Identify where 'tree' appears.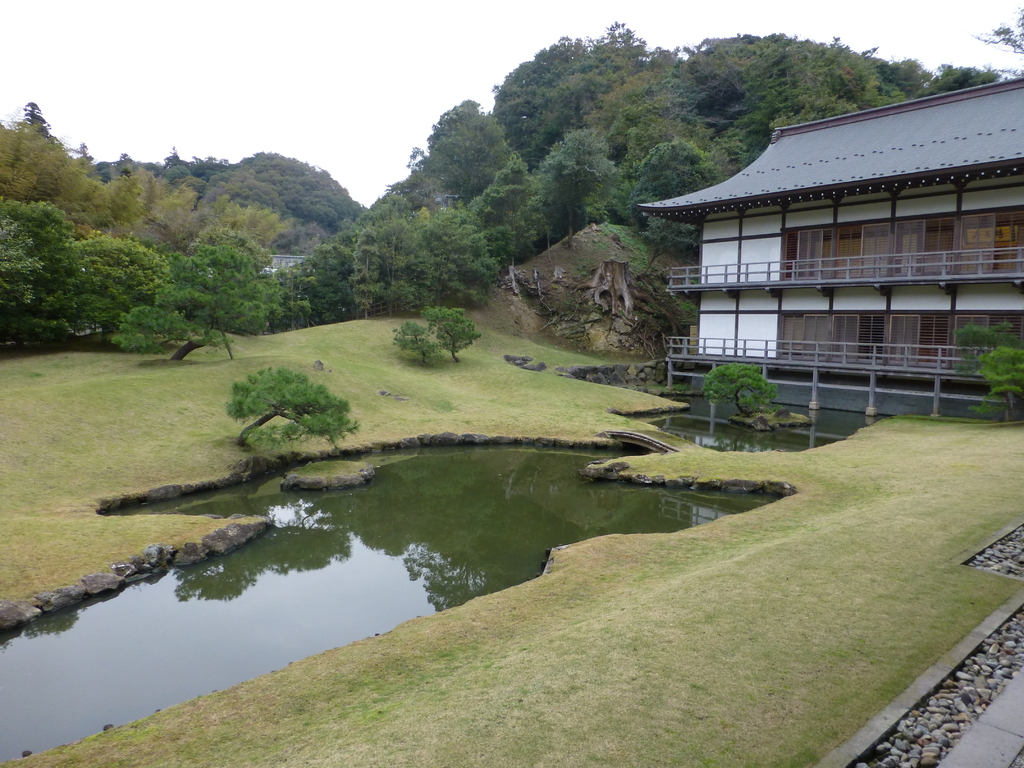
Appears at region(700, 358, 779, 420).
